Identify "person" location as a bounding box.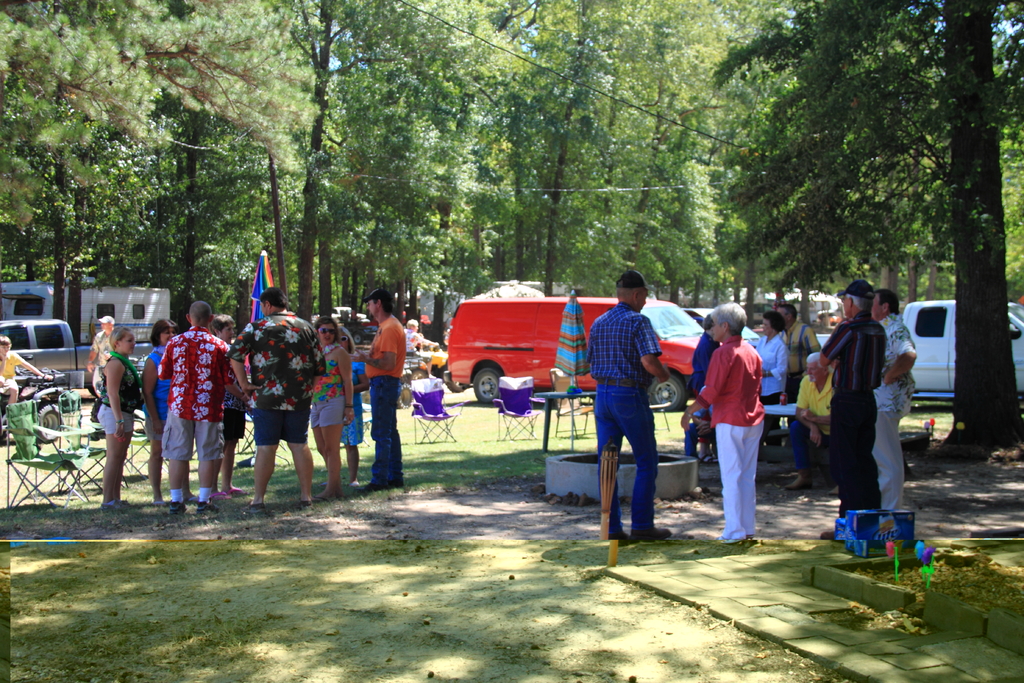
<bbox>129, 320, 181, 514</bbox>.
